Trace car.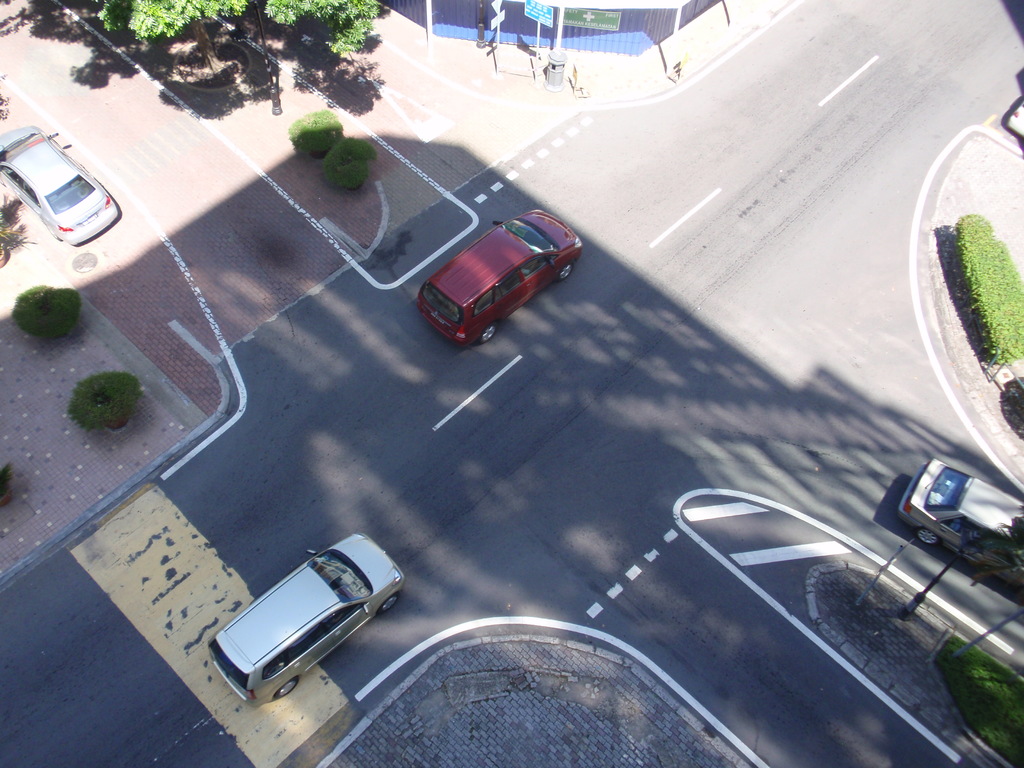
Traced to l=420, t=208, r=584, b=347.
